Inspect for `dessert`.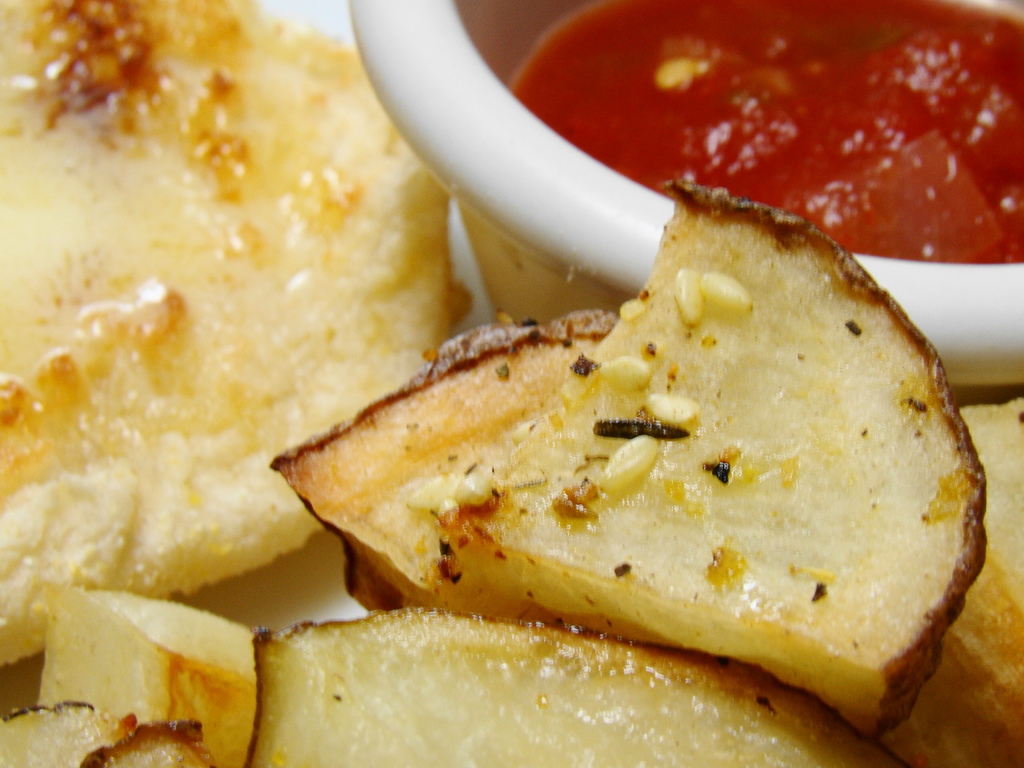
Inspection: 921, 397, 1023, 752.
